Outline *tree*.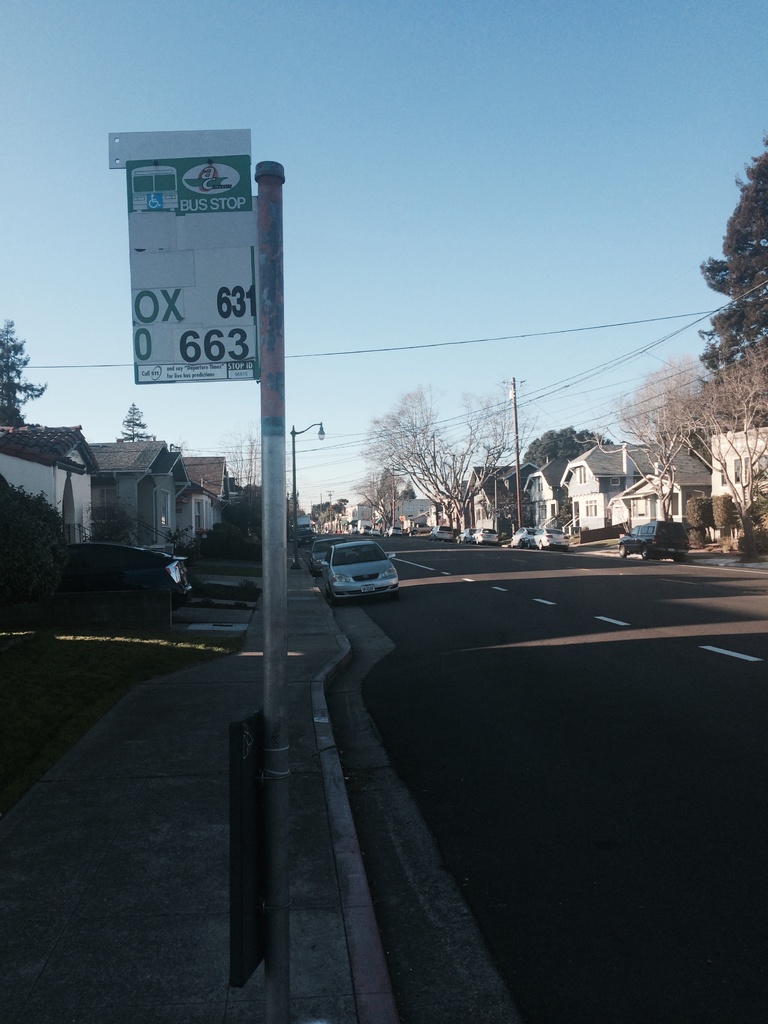
Outline: left=687, top=349, right=767, bottom=564.
